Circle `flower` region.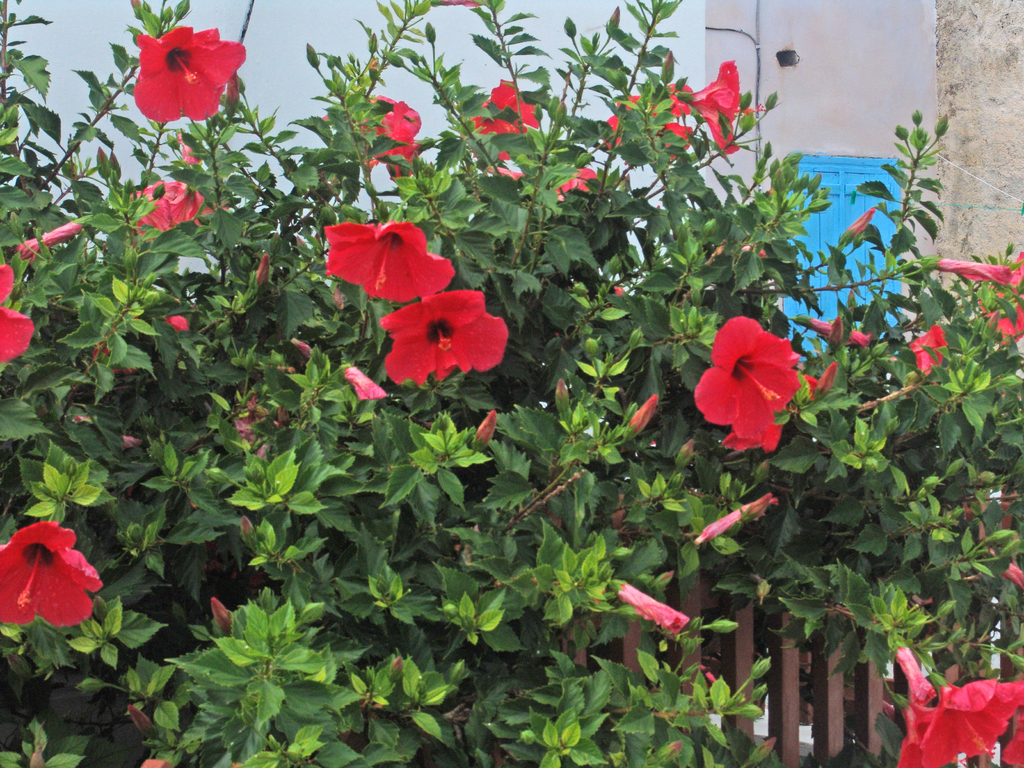
Region: x1=657, y1=83, x2=693, y2=127.
